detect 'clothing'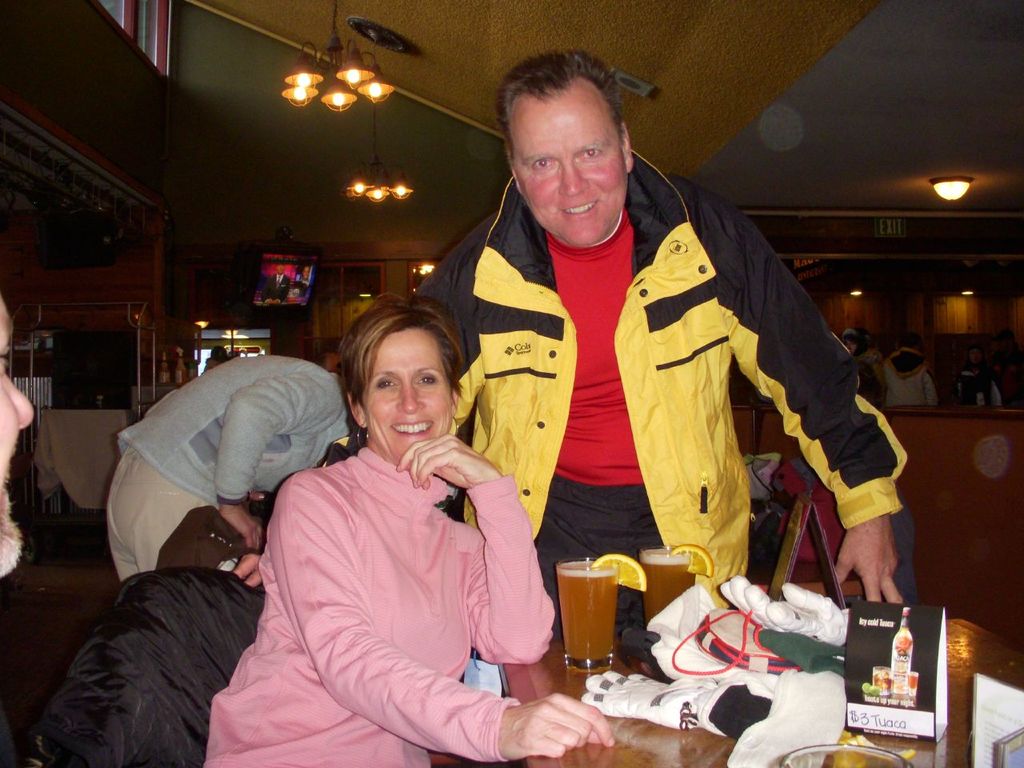
box=[987, 346, 1023, 407]
